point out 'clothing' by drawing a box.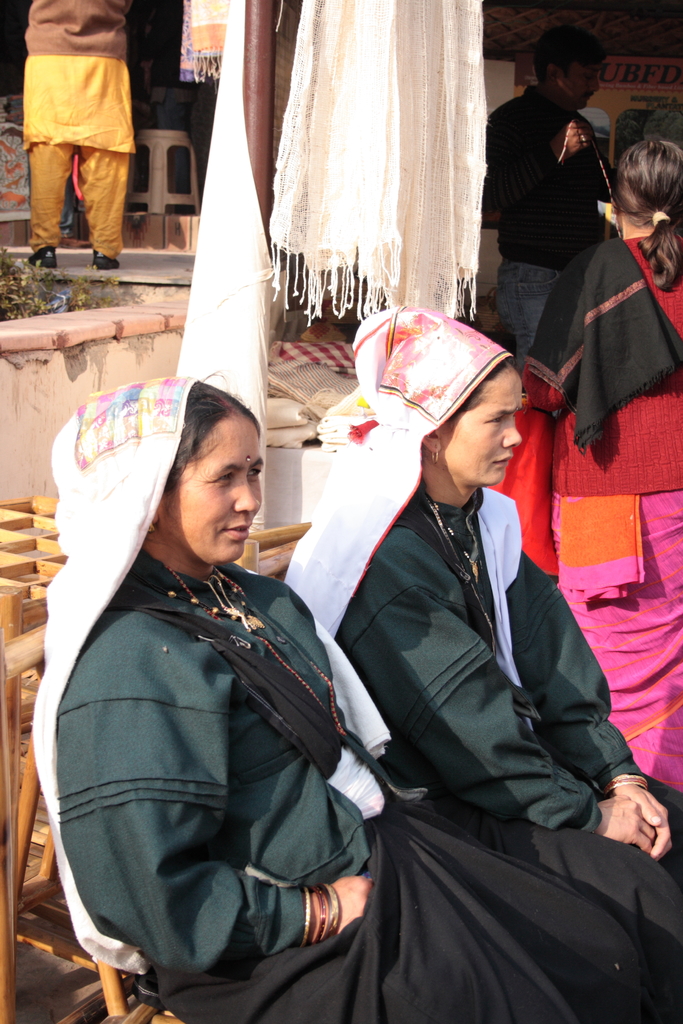
{"left": 20, "top": 16, "right": 142, "bottom": 248}.
